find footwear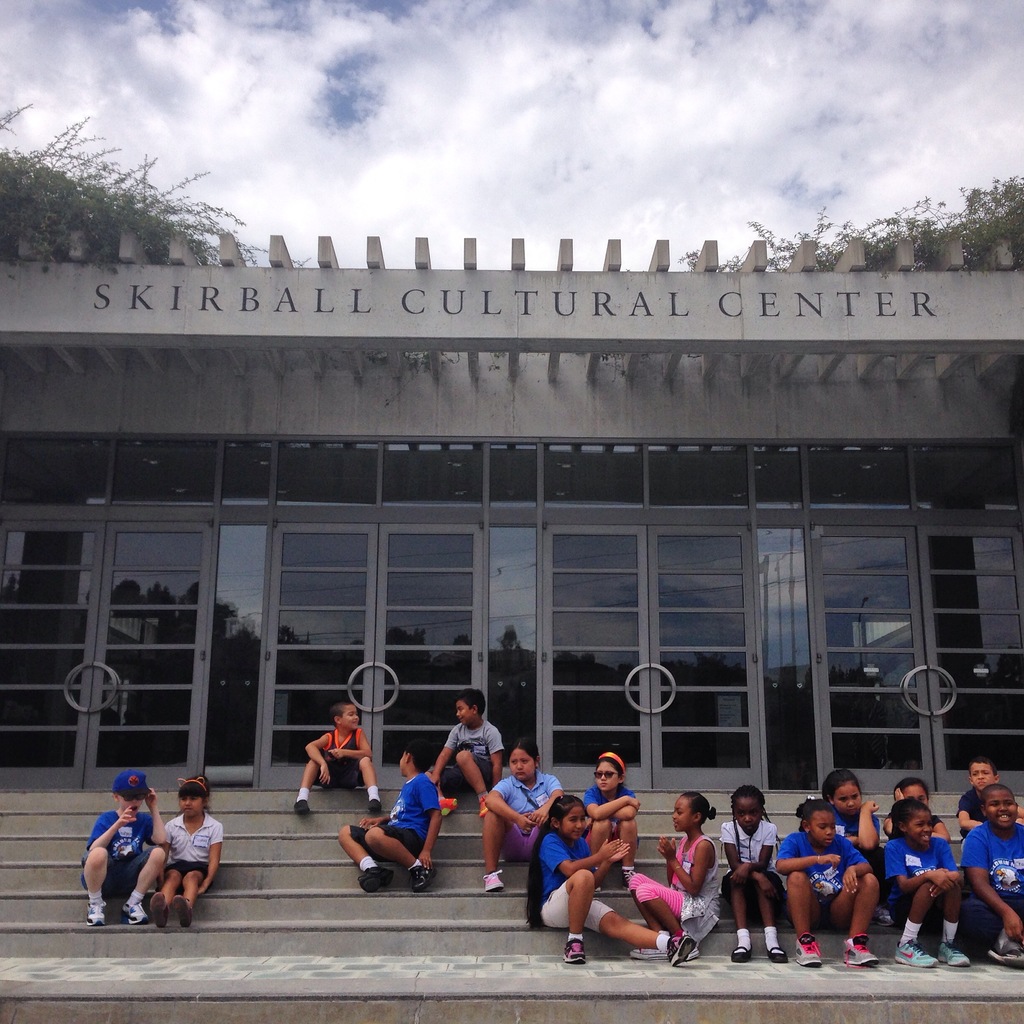
bbox=[563, 936, 587, 962]
